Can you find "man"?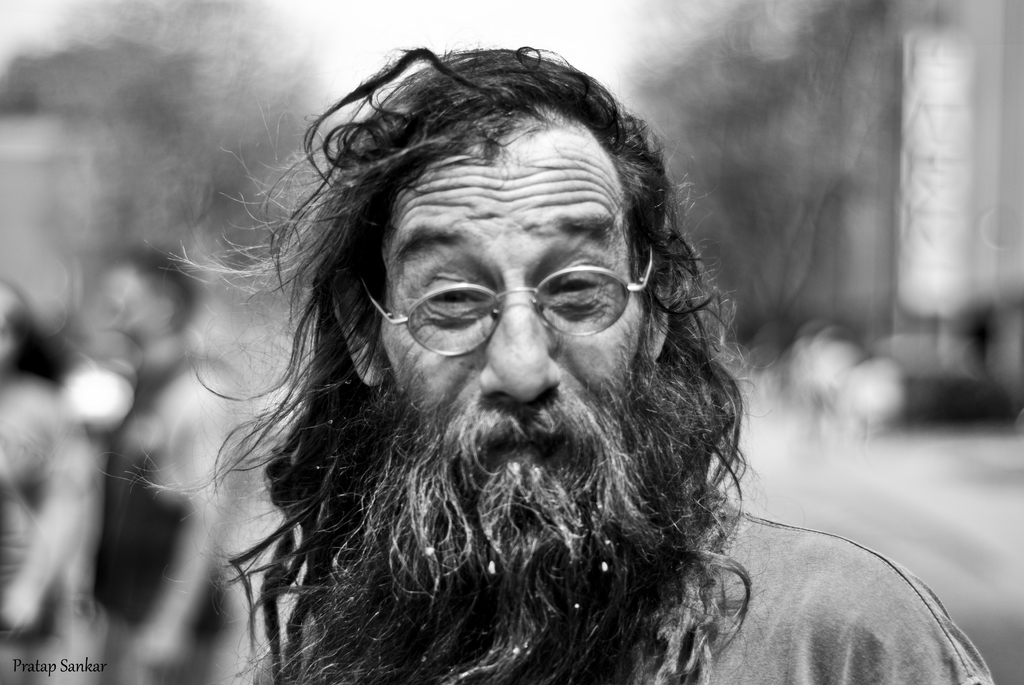
Yes, bounding box: rect(152, 31, 922, 677).
